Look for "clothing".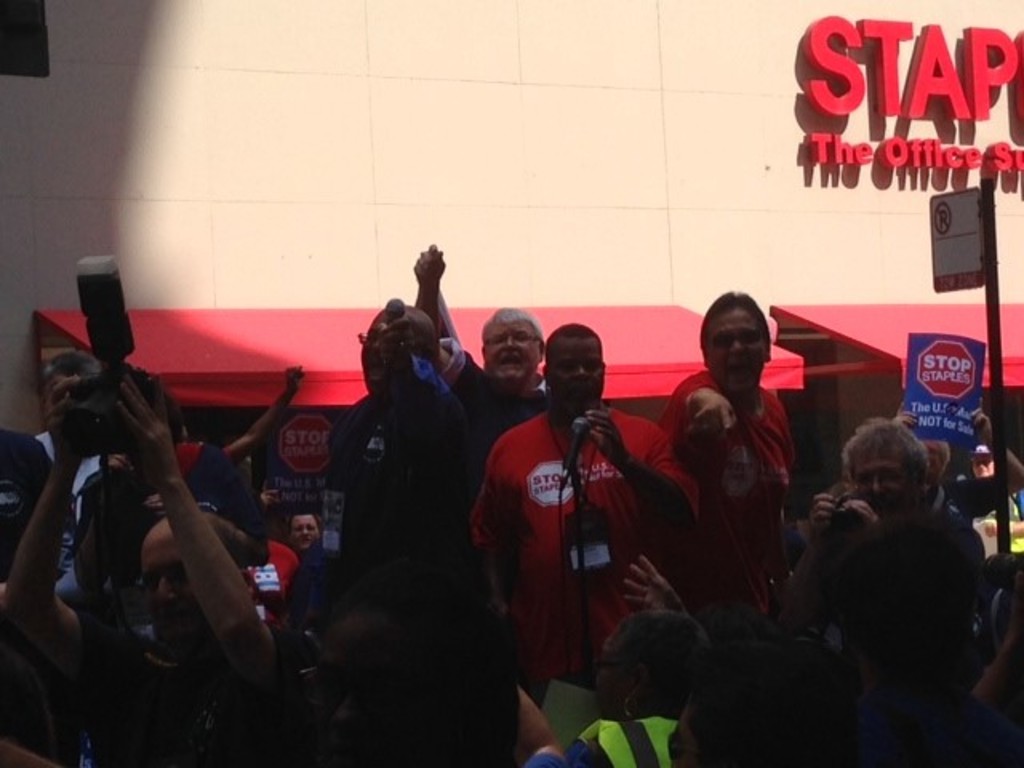
Found: 70,605,275,766.
